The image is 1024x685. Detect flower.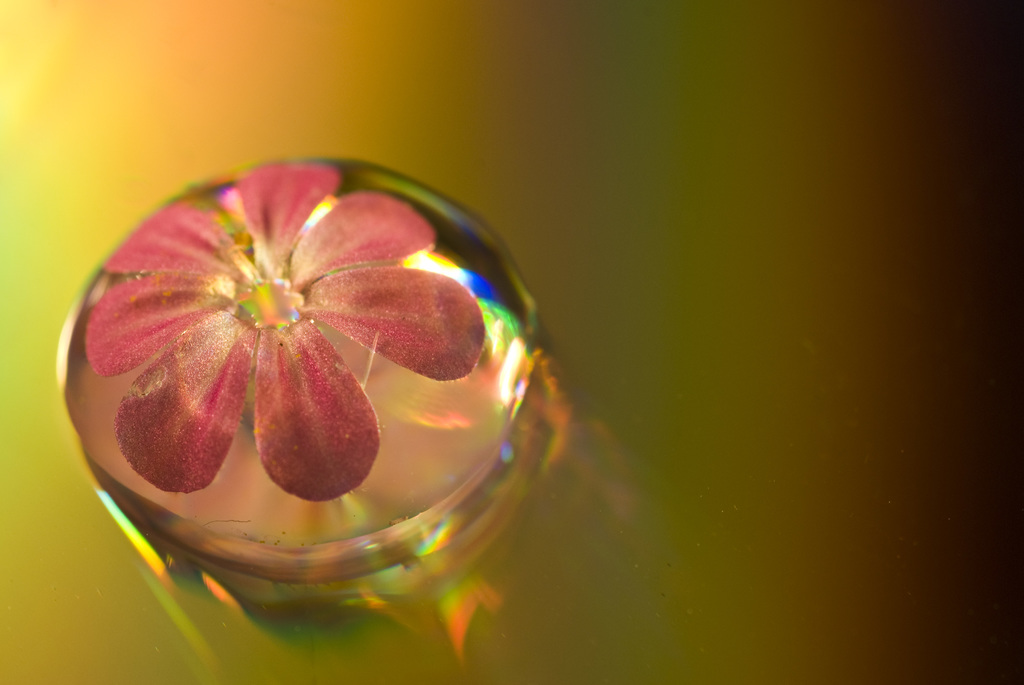
Detection: box=[40, 162, 502, 496].
